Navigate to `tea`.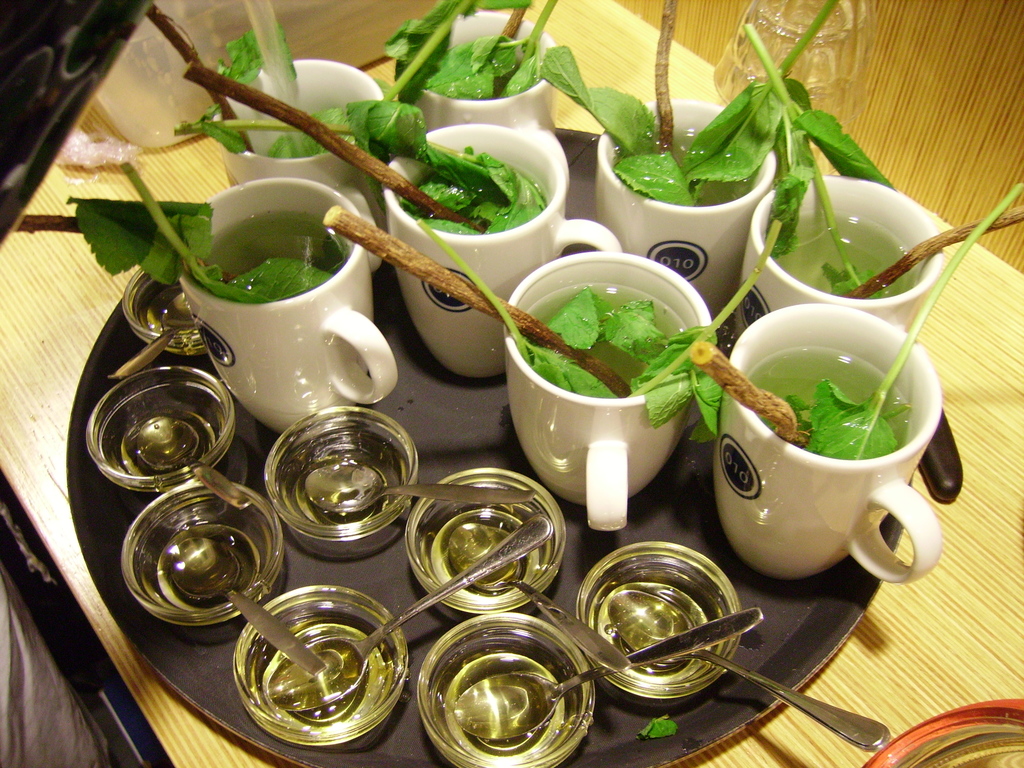
Navigation target: [417, 36, 547, 100].
